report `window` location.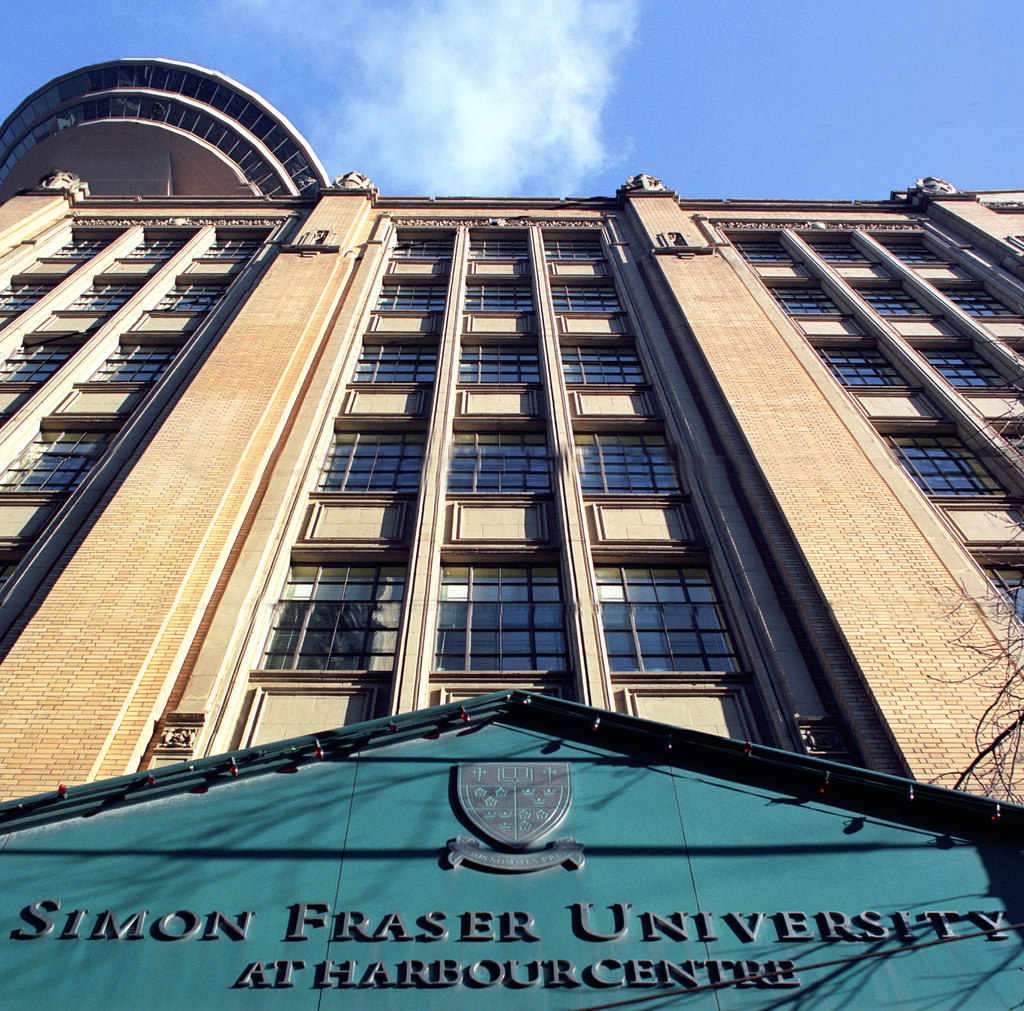
Report: bbox=(0, 531, 44, 592).
